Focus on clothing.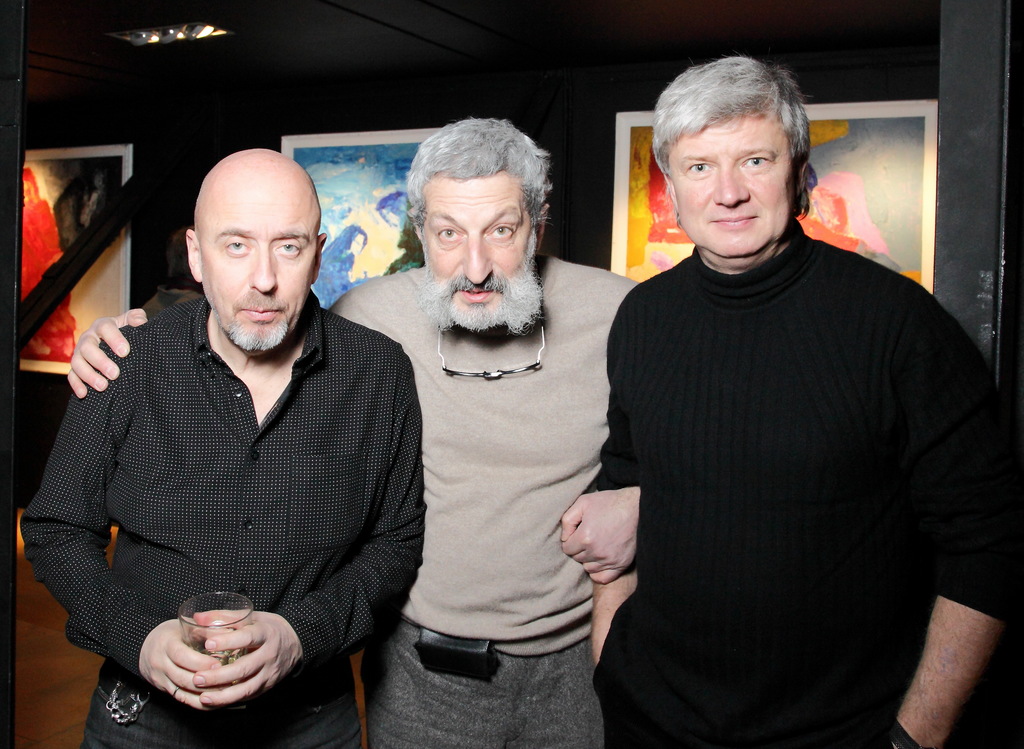
Focused at [325, 255, 639, 657].
